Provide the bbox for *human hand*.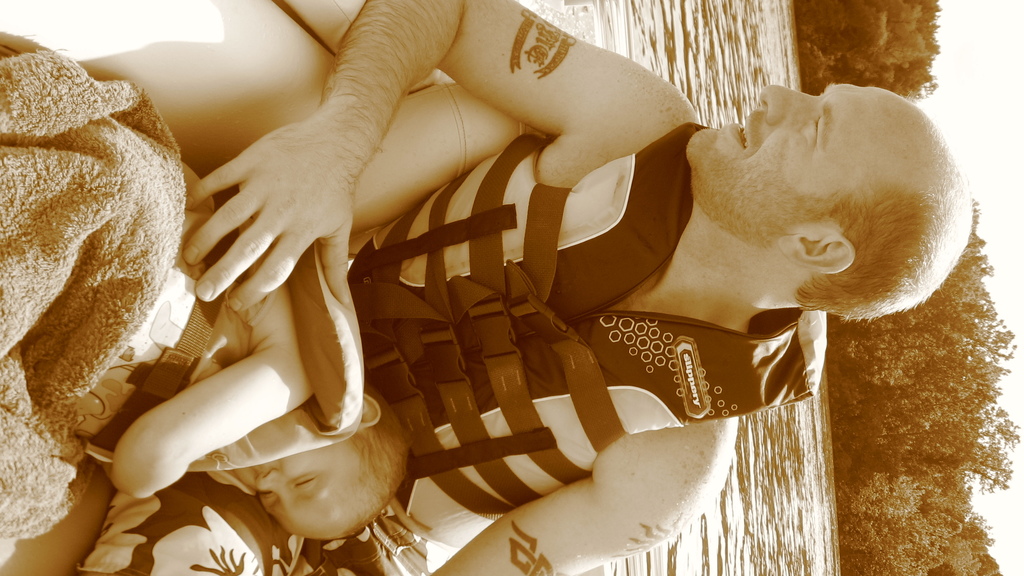
159,44,395,312.
